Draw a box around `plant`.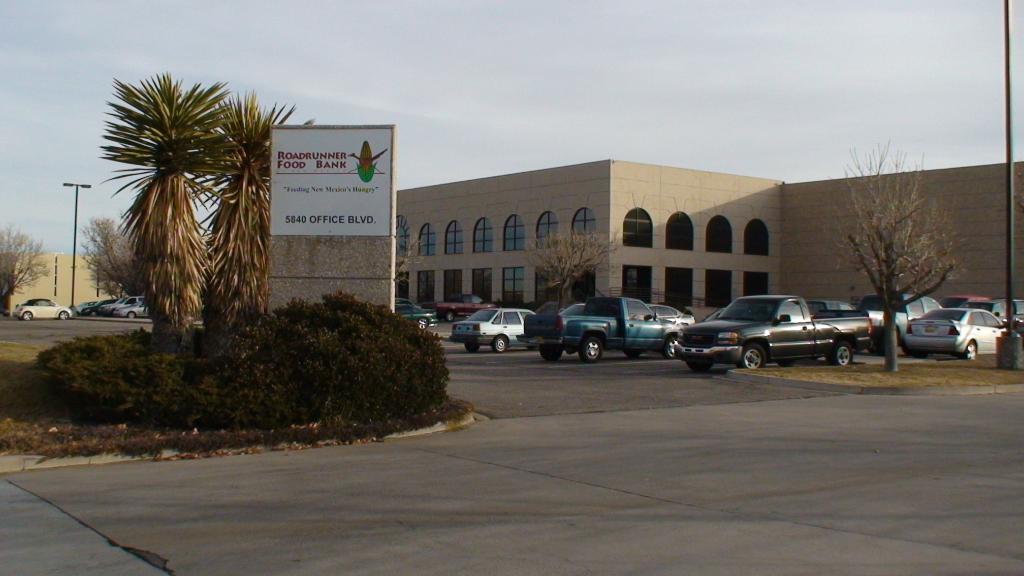
(left=659, top=300, right=697, bottom=321).
